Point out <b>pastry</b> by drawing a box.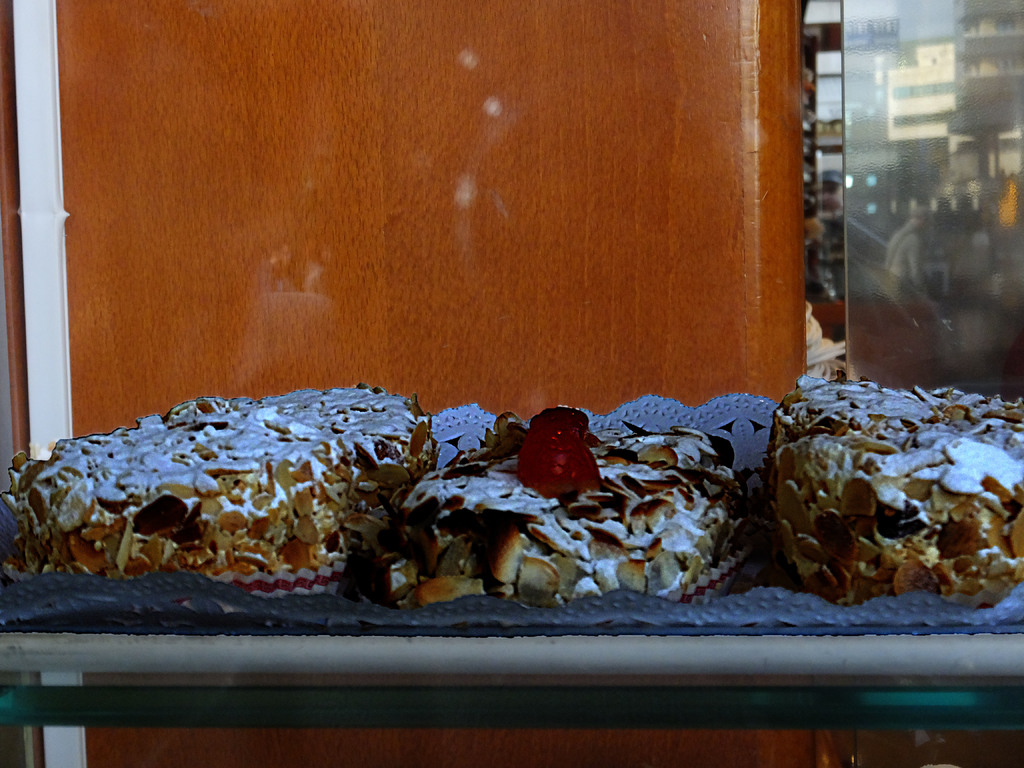
bbox=[0, 389, 433, 593].
